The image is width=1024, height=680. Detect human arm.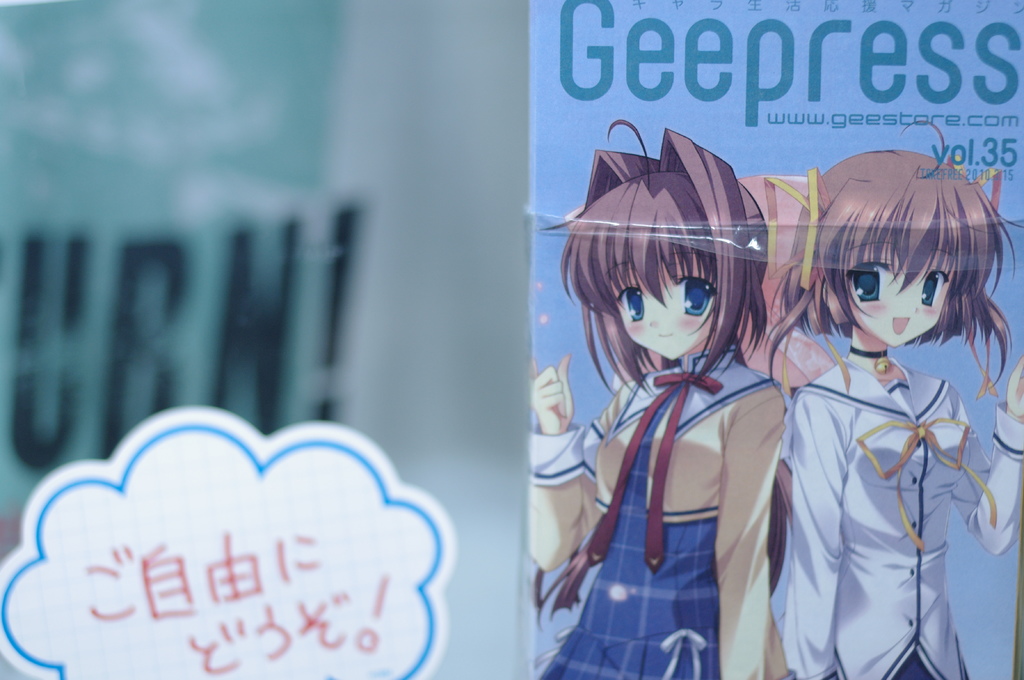
Detection: BBox(527, 356, 605, 584).
